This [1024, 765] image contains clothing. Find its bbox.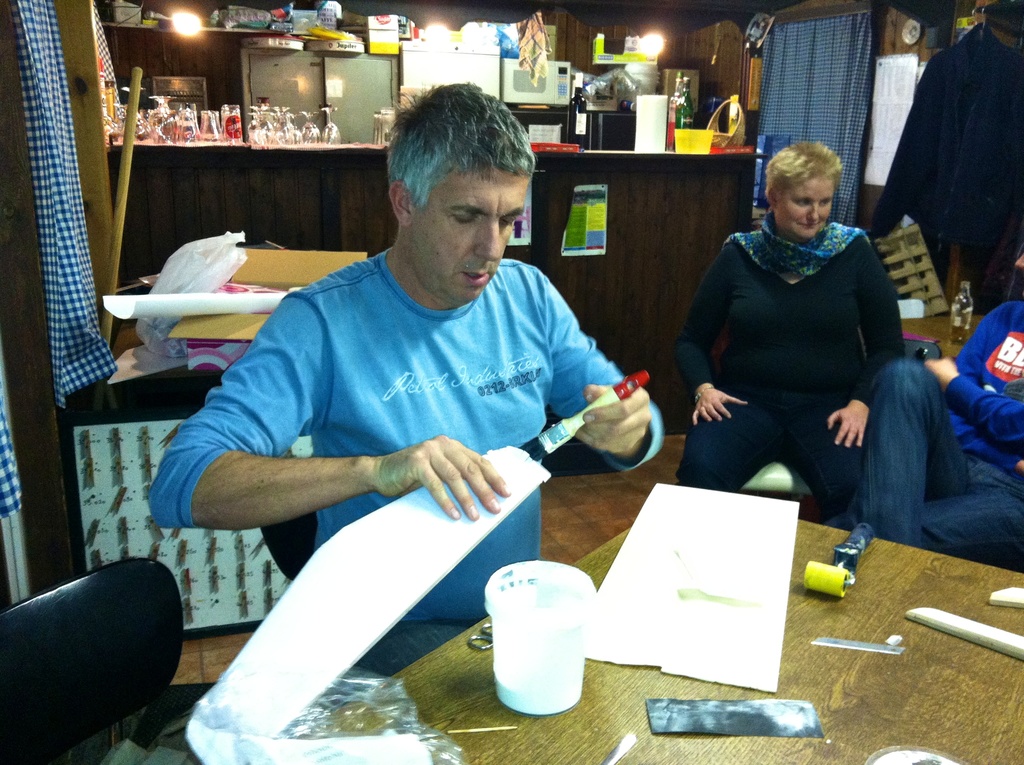
crop(877, 378, 1022, 568).
